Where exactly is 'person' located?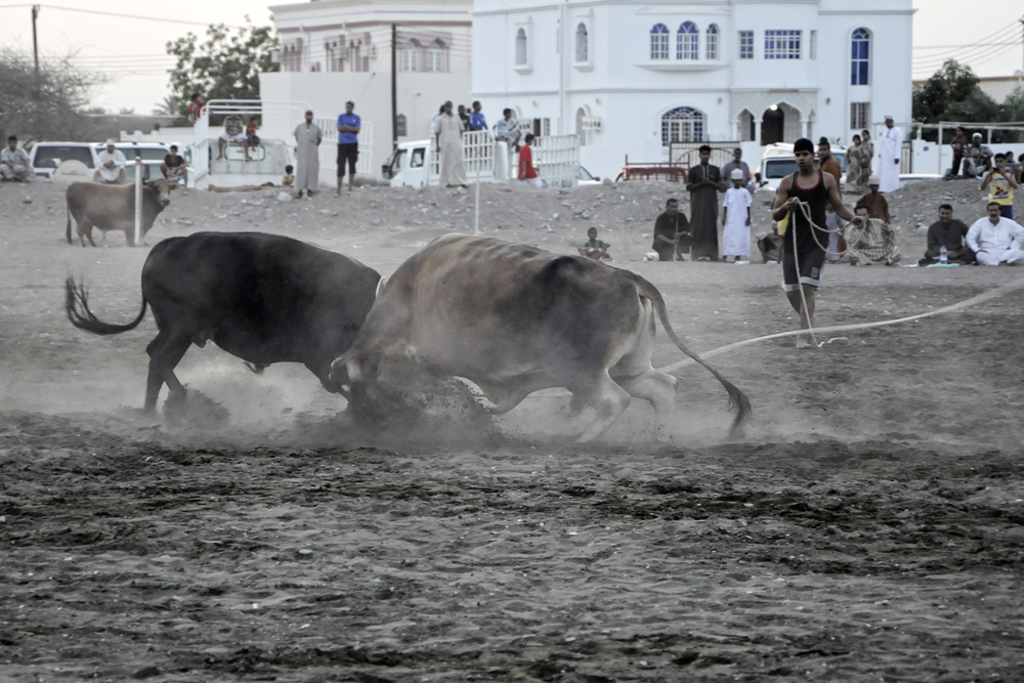
Its bounding box is region(495, 102, 515, 138).
